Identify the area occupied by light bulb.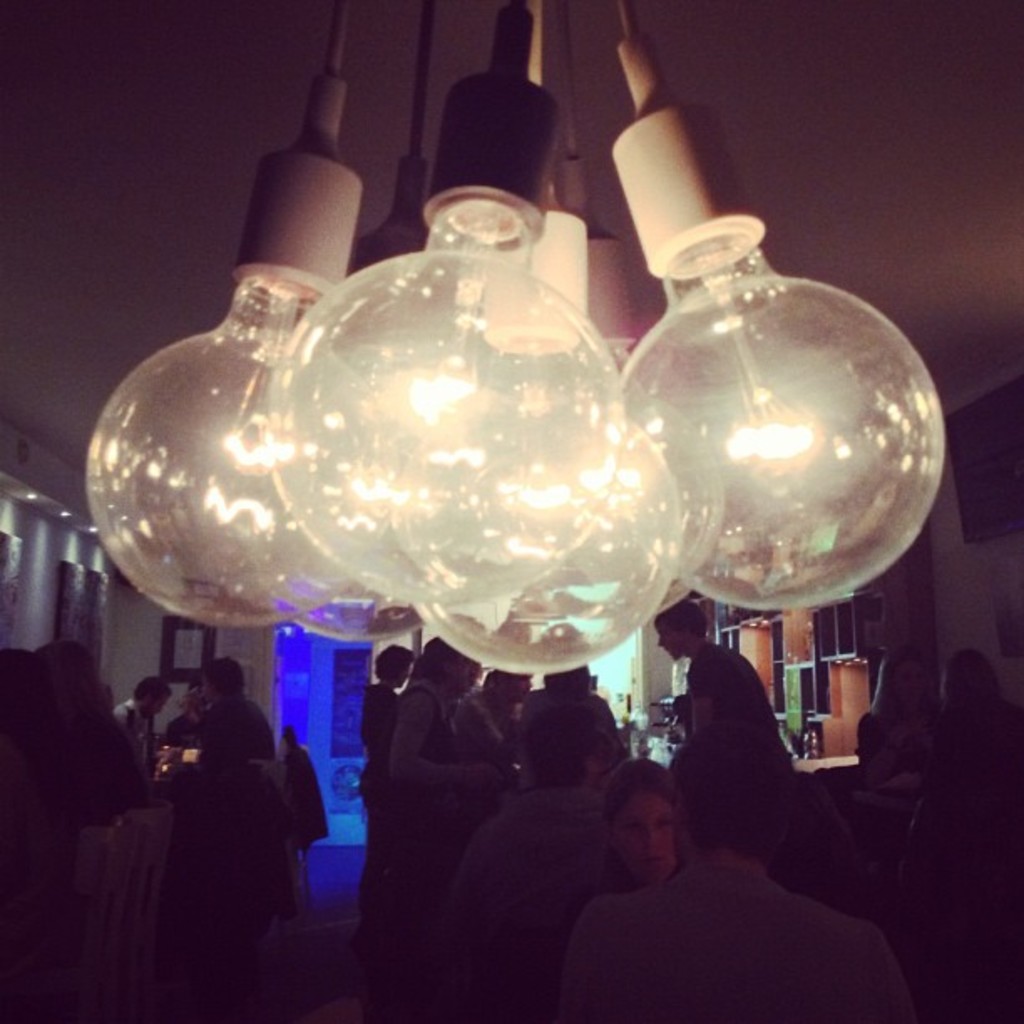
Area: [294,602,423,649].
